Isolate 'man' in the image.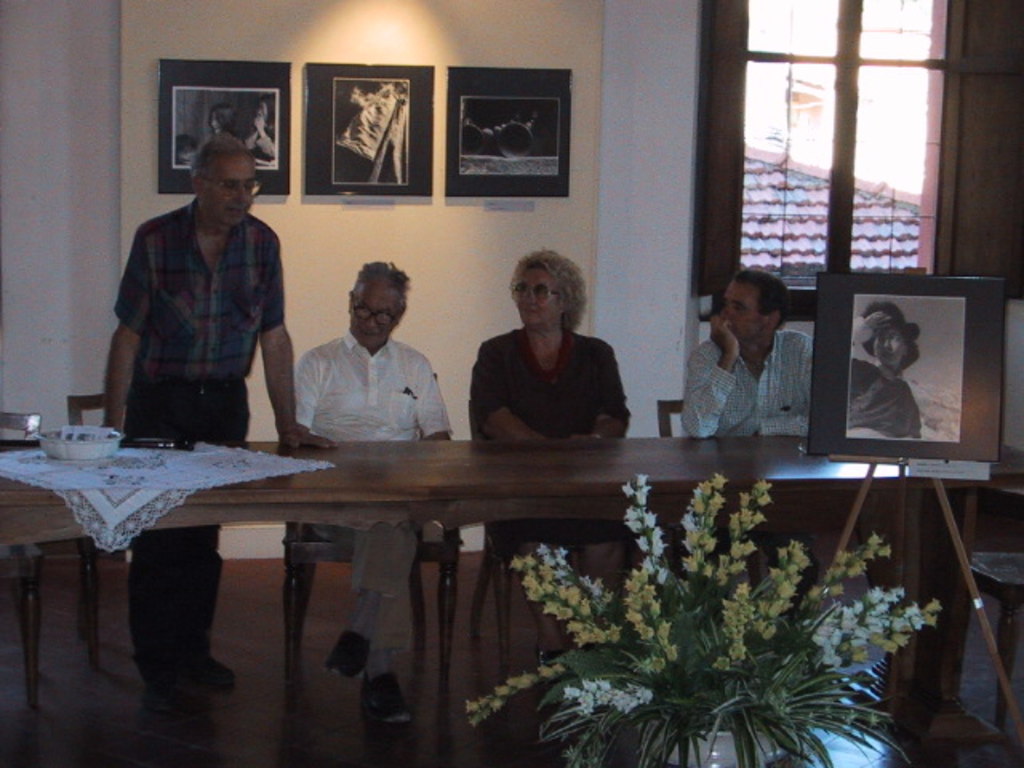
Isolated region: region(682, 266, 826, 453).
